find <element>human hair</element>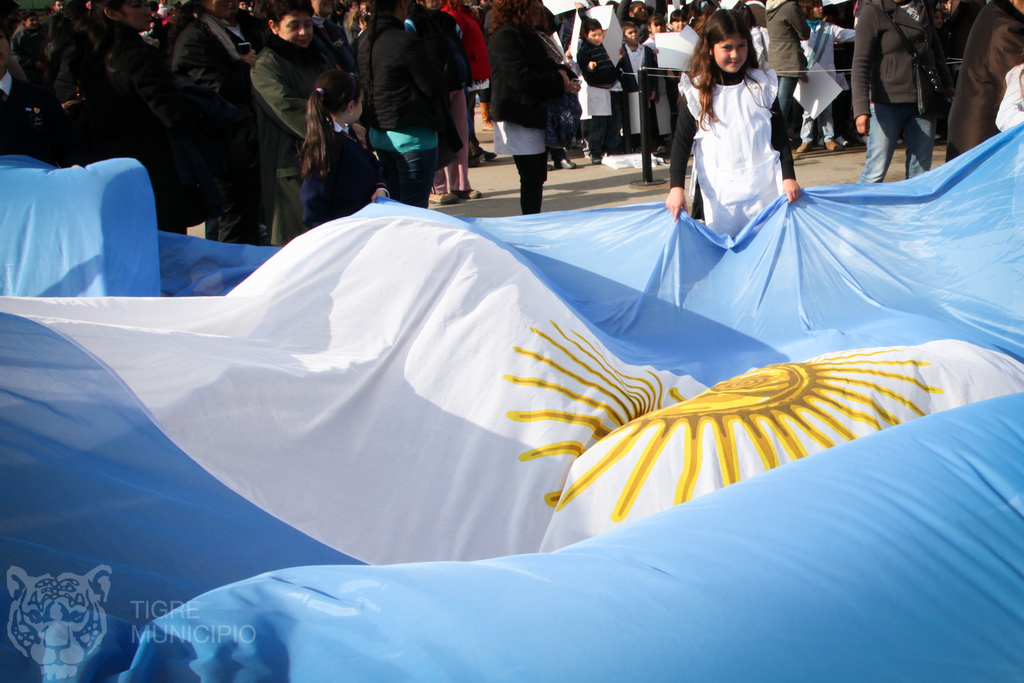
621, 19, 637, 40
